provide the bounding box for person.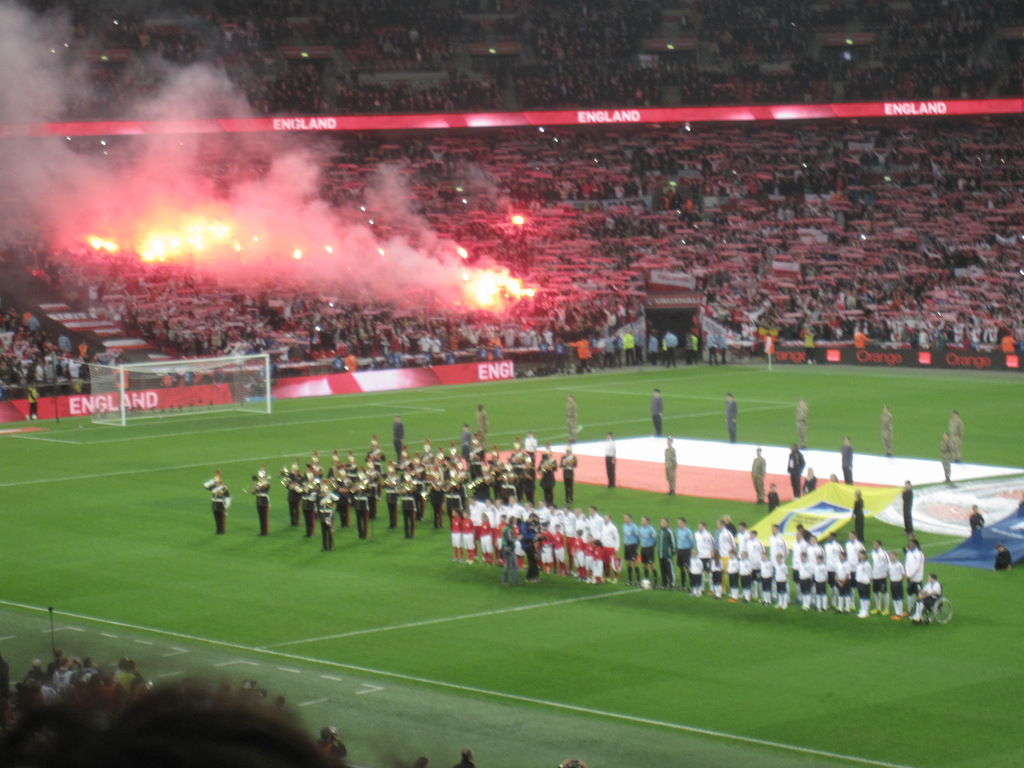
[503, 456, 521, 488].
